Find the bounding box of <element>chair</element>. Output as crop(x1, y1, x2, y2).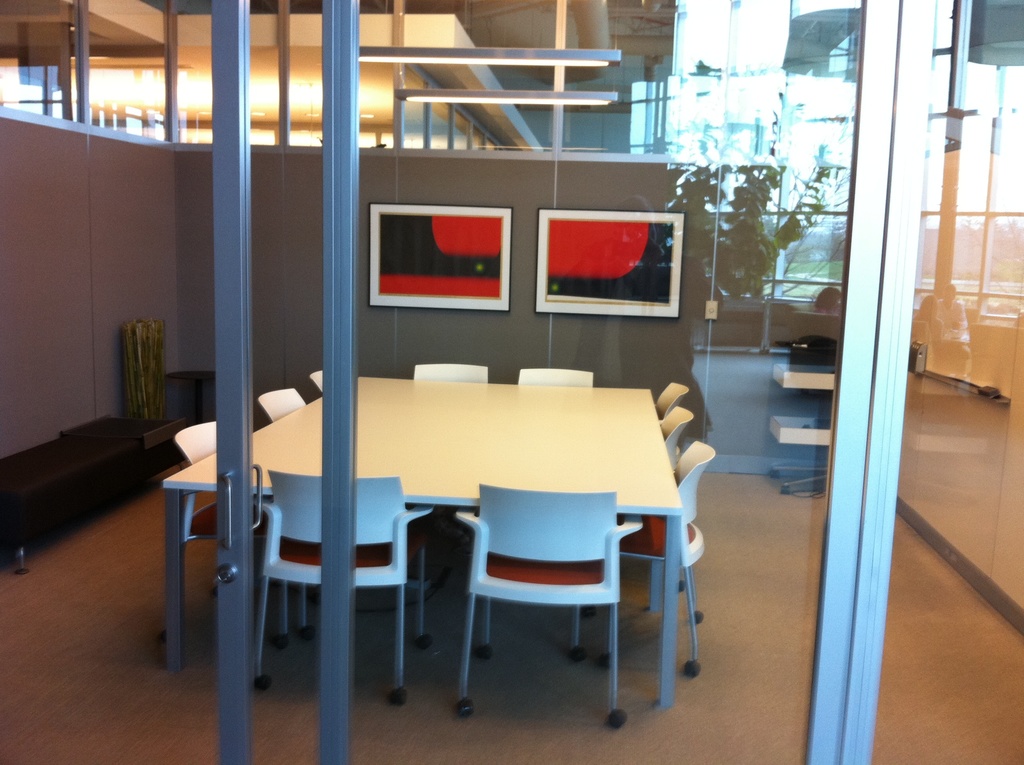
crop(516, 366, 591, 390).
